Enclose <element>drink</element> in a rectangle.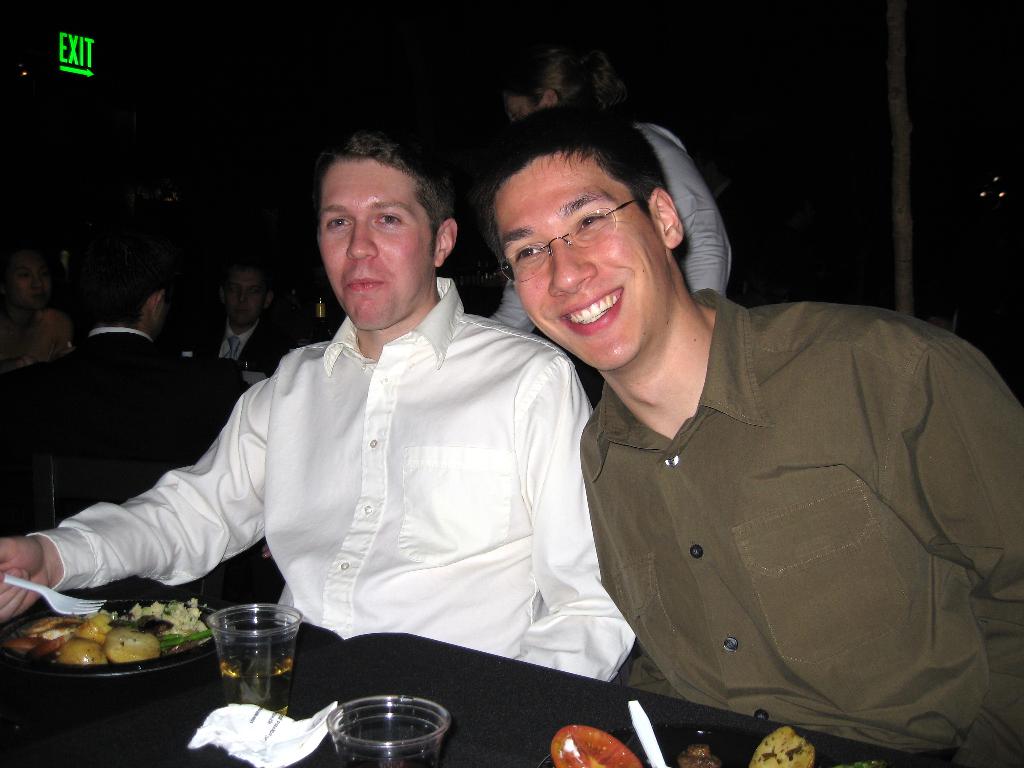
(x1=215, y1=654, x2=291, y2=717).
